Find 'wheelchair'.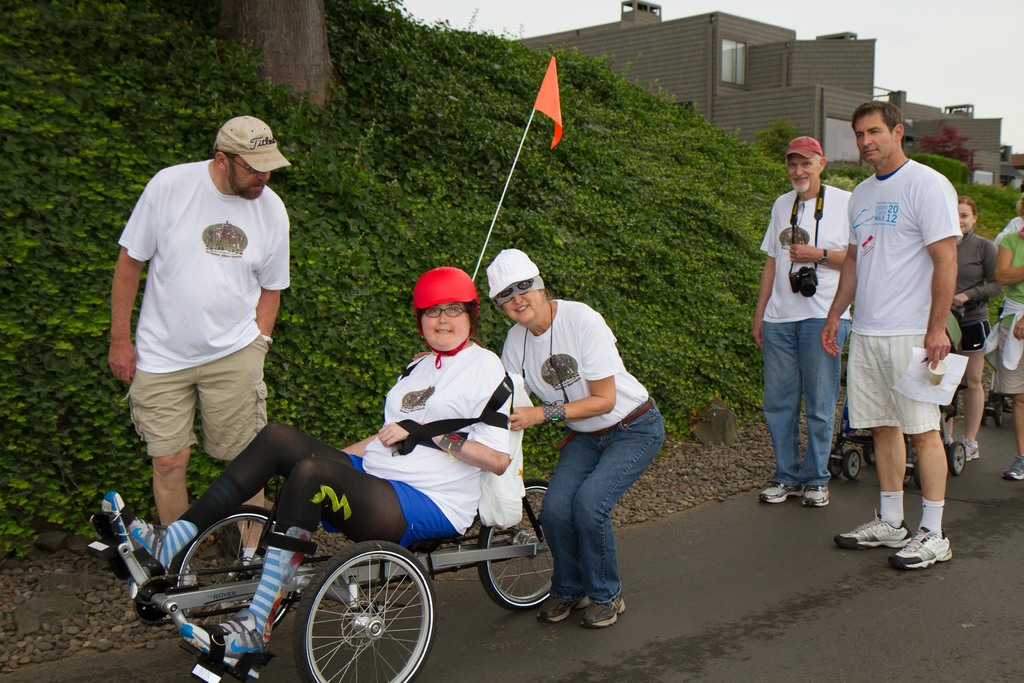
l=85, t=372, r=551, b=682.
